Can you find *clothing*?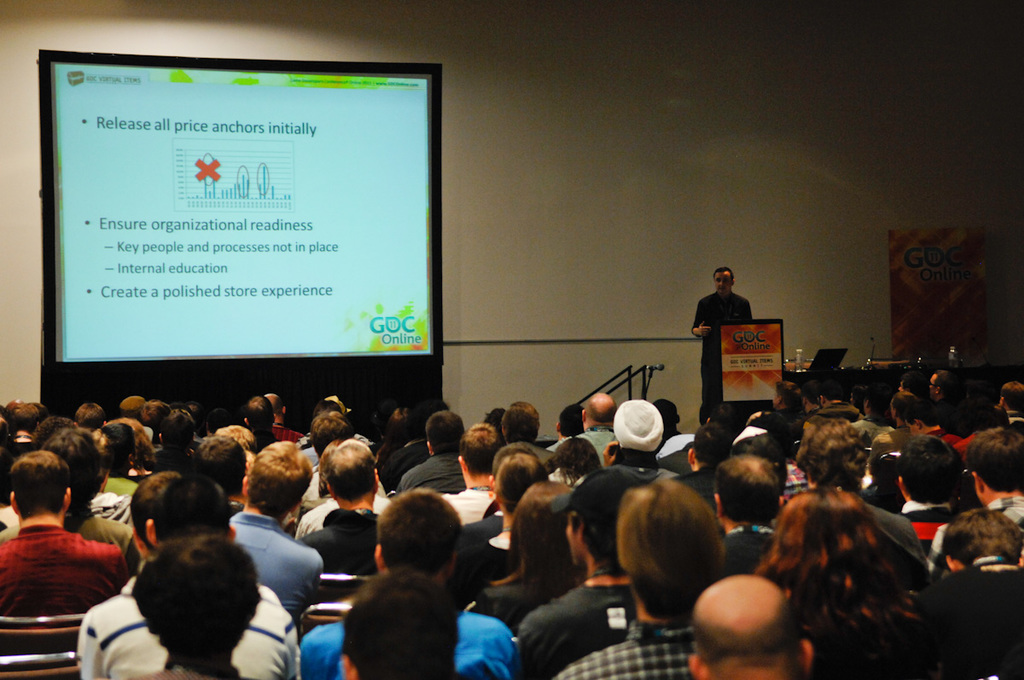
Yes, bounding box: 75, 477, 137, 539.
